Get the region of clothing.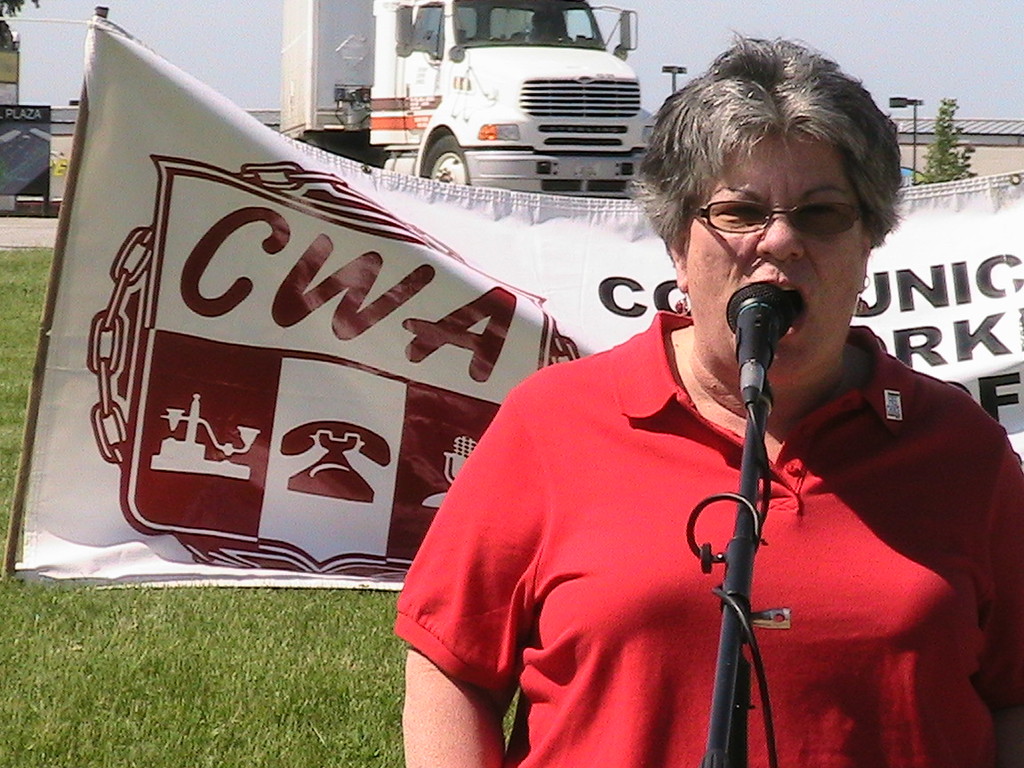
395/307/1023/767.
